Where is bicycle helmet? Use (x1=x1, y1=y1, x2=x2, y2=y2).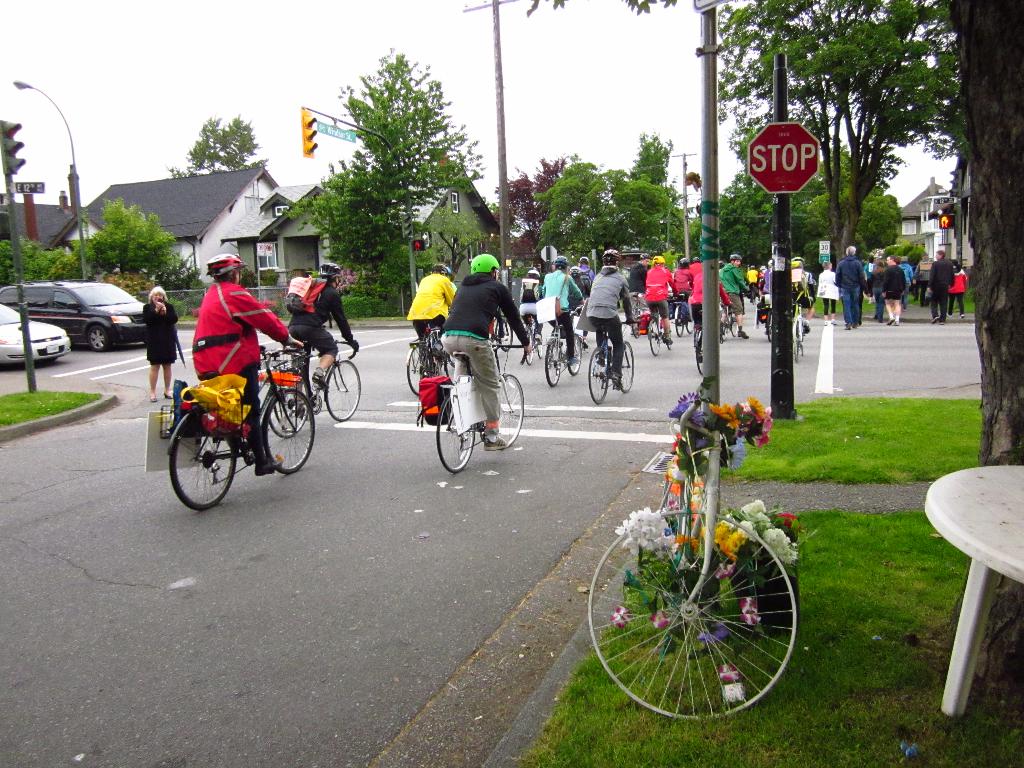
(x1=727, y1=252, x2=740, y2=269).
